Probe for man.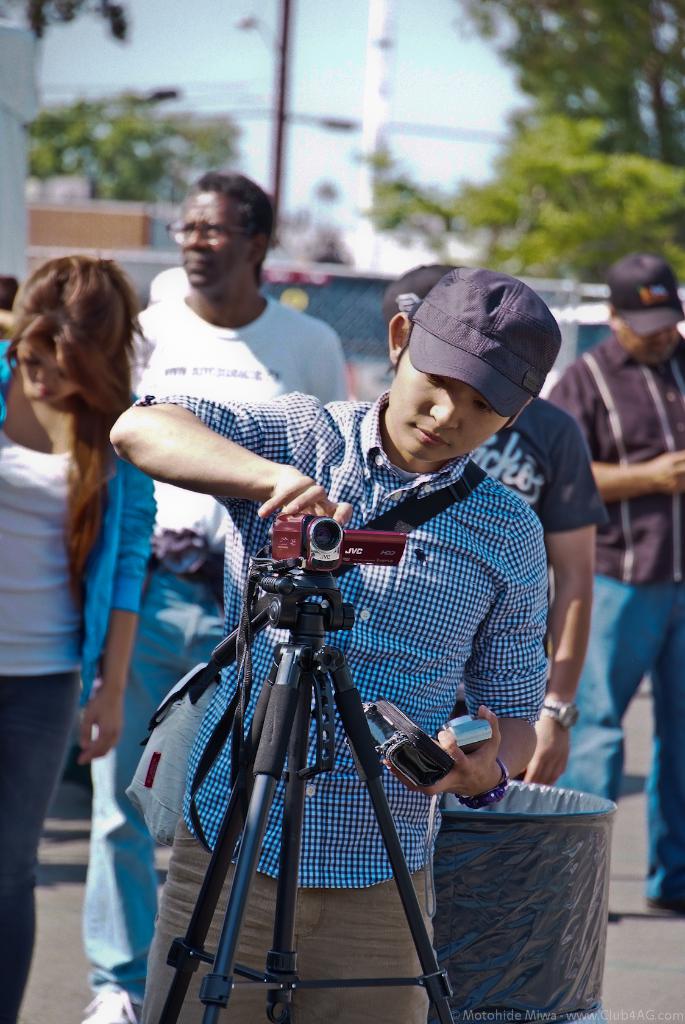
Probe result: {"left": 549, "top": 253, "right": 684, "bottom": 915}.
